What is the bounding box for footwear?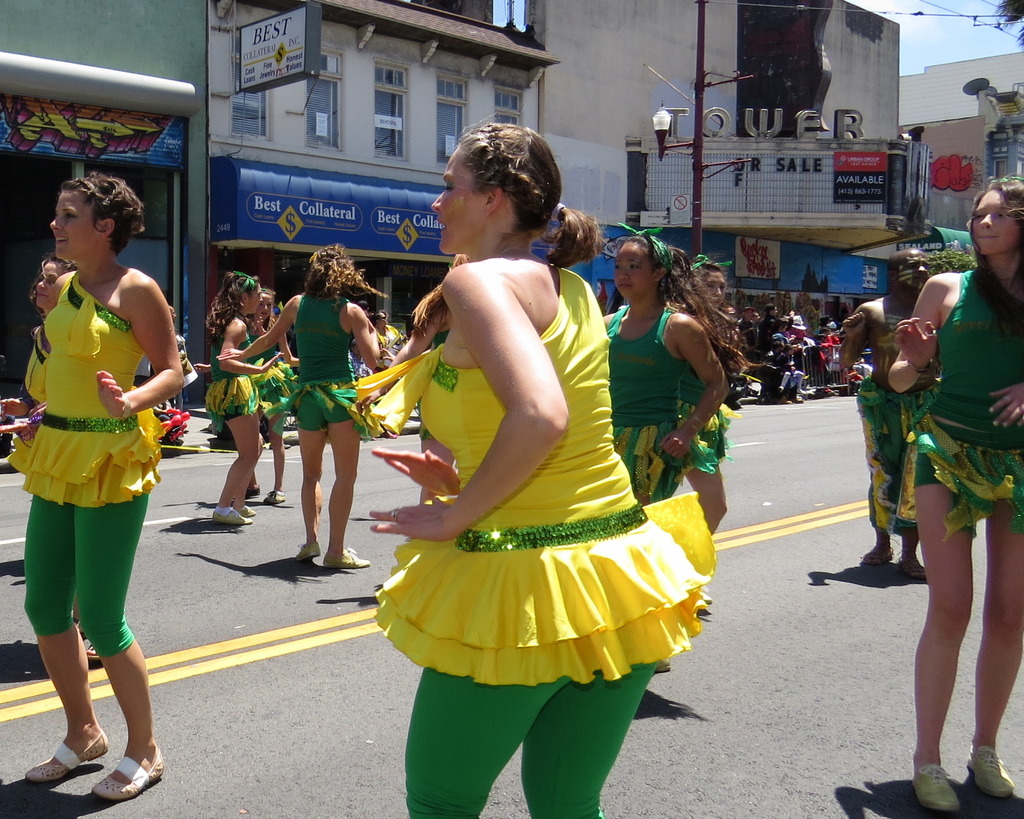
rect(23, 738, 115, 781).
